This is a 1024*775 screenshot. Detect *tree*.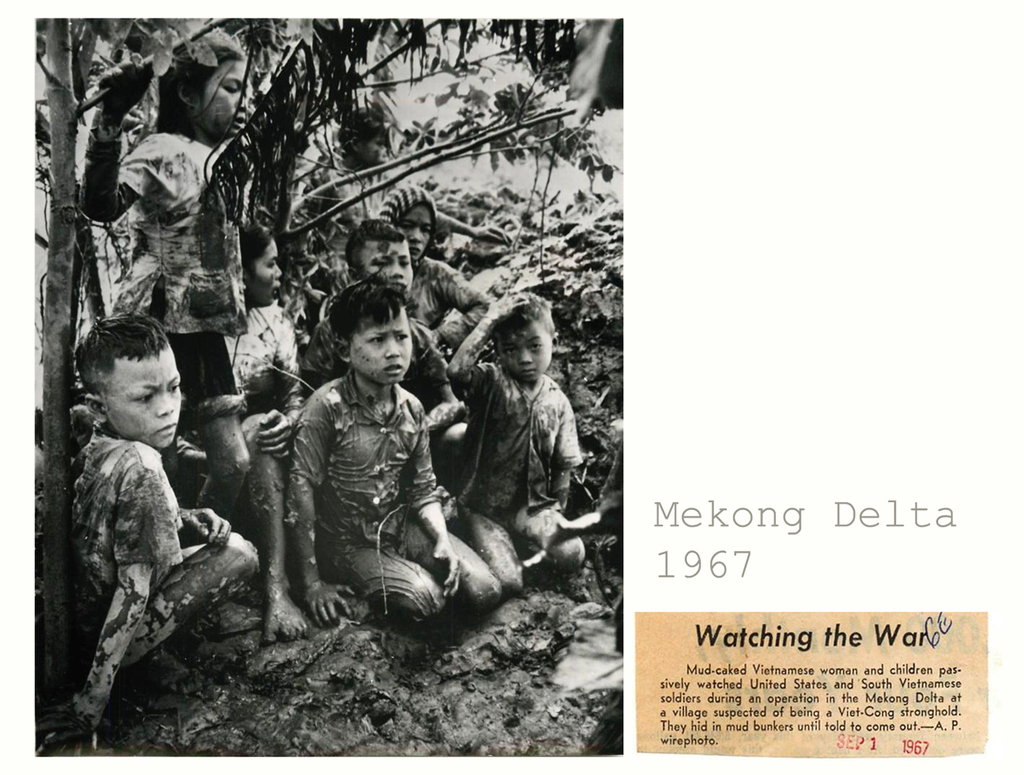
(31,16,621,696).
